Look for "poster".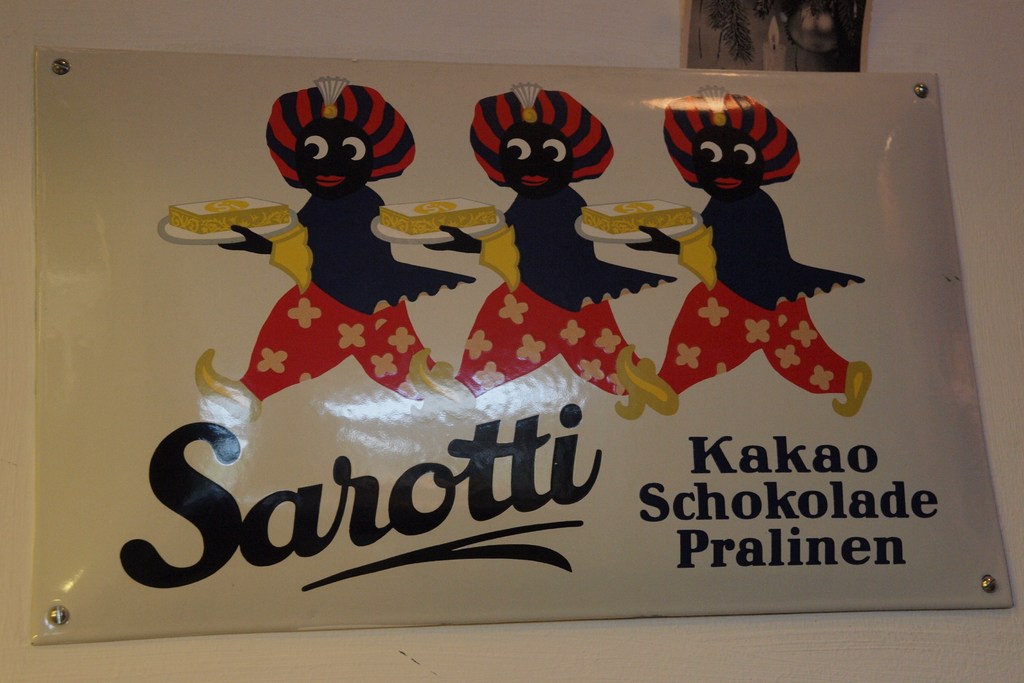
Found: rect(32, 49, 1016, 646).
